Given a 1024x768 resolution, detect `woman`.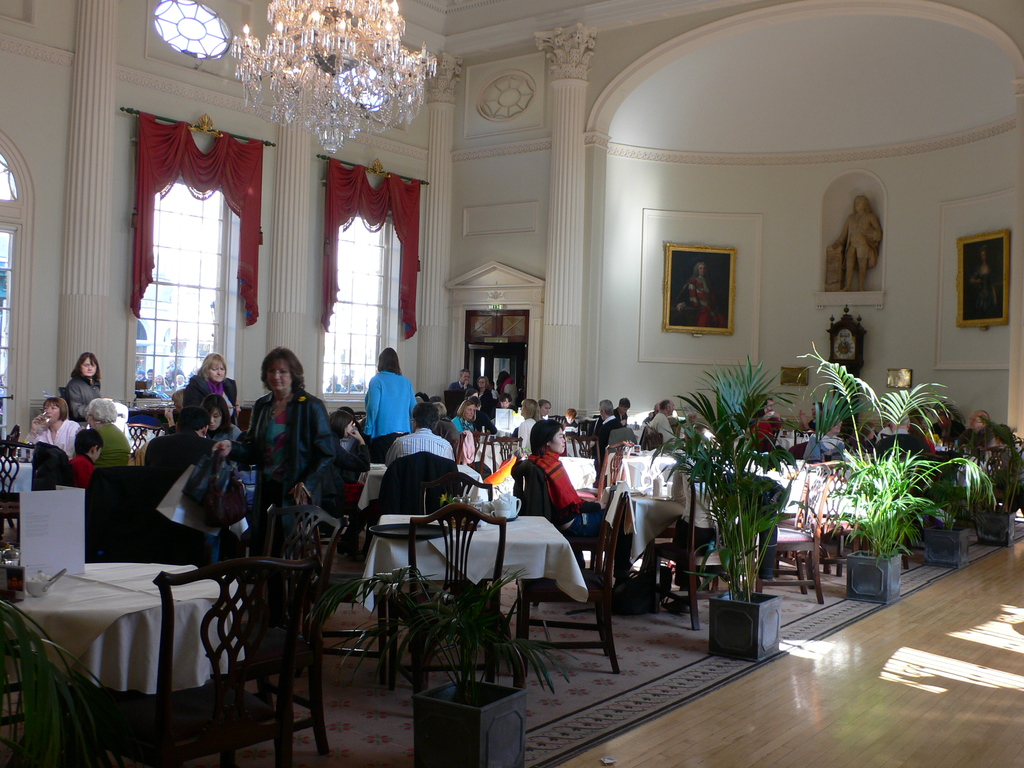
(left=513, top=393, right=543, bottom=460).
